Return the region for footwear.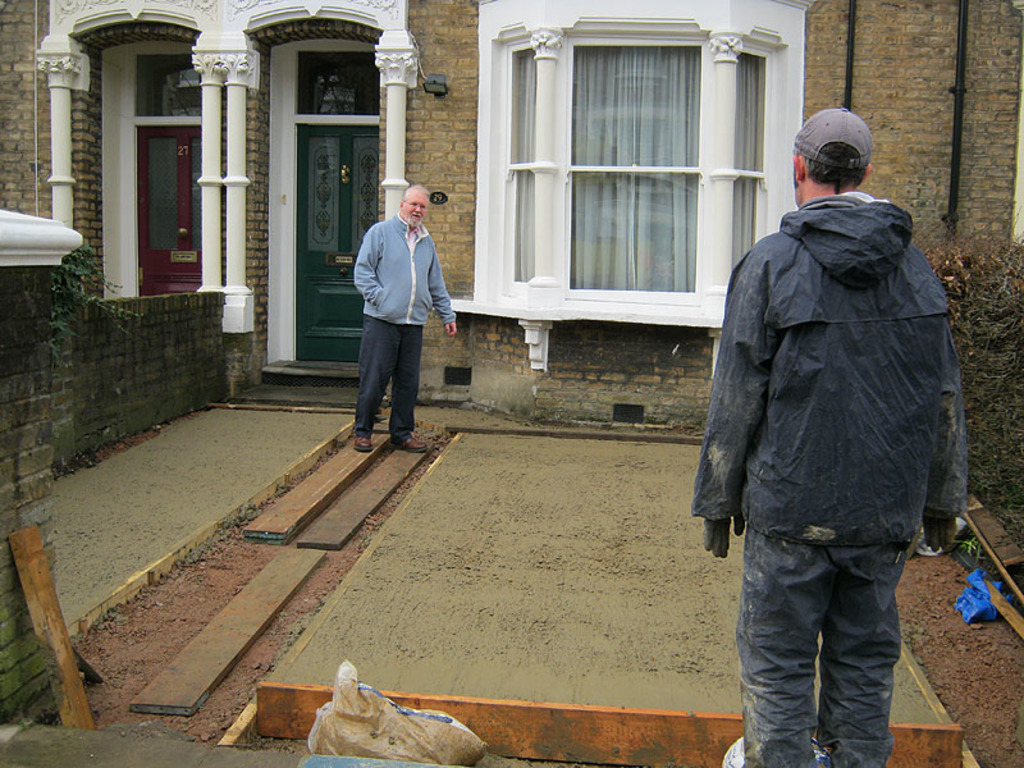
(717, 733, 749, 767).
